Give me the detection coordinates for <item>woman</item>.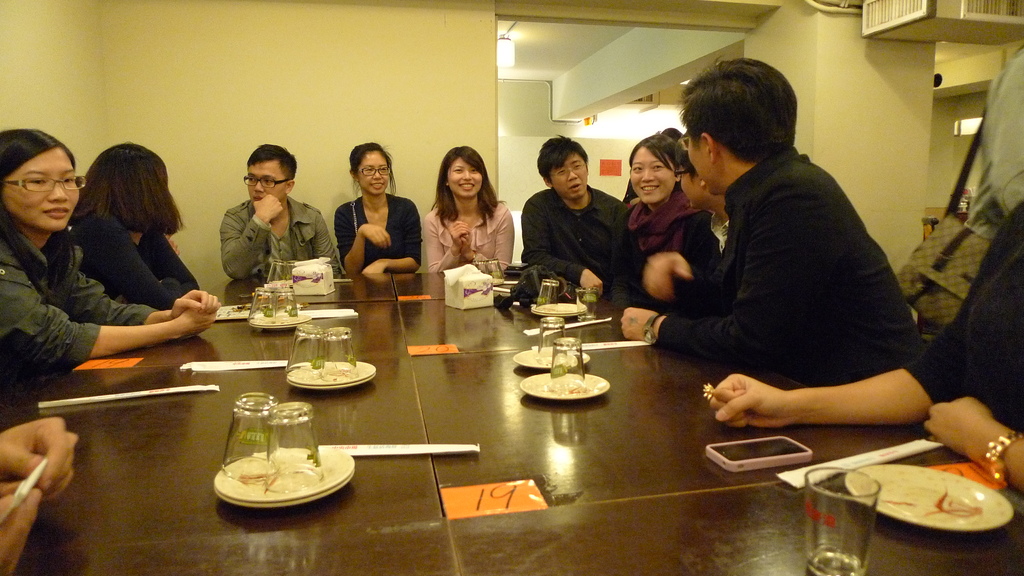
(602, 136, 704, 316).
